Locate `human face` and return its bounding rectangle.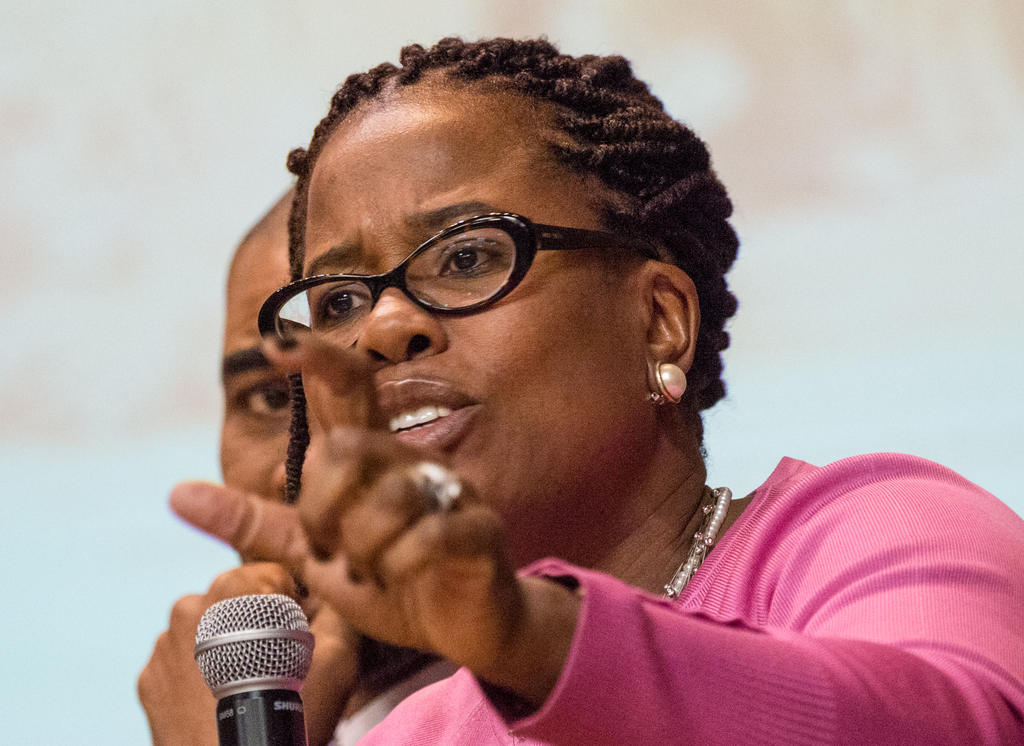
x1=212, y1=220, x2=320, y2=560.
